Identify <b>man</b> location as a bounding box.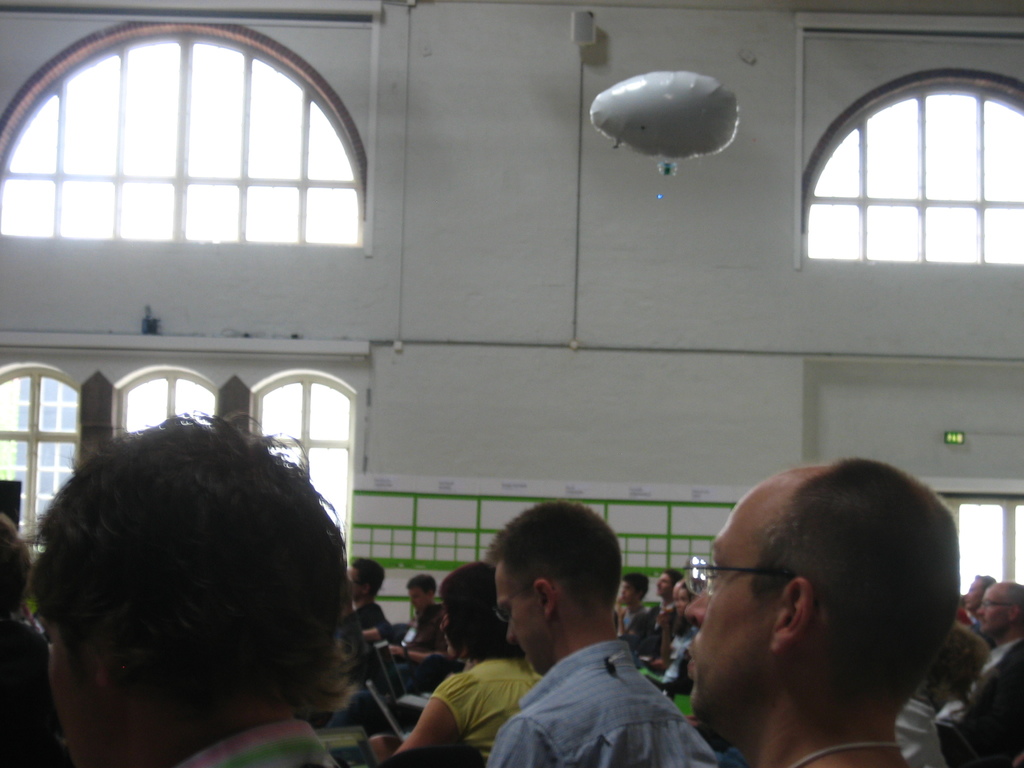
box(963, 569, 999, 648).
